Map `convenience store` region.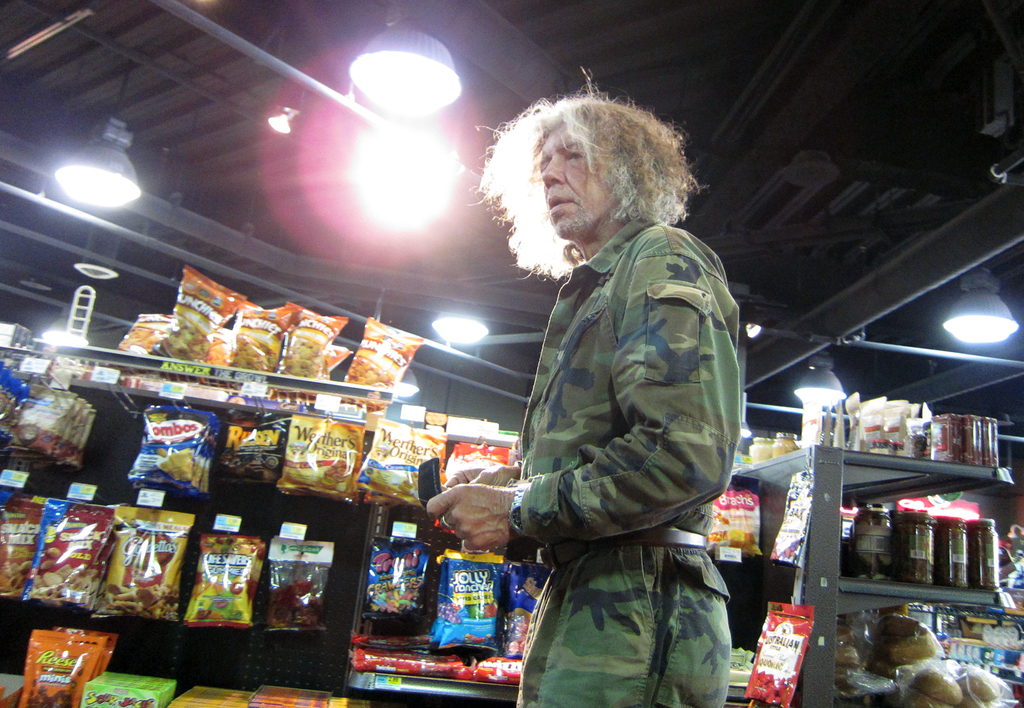
Mapped to select_region(0, 233, 525, 594).
